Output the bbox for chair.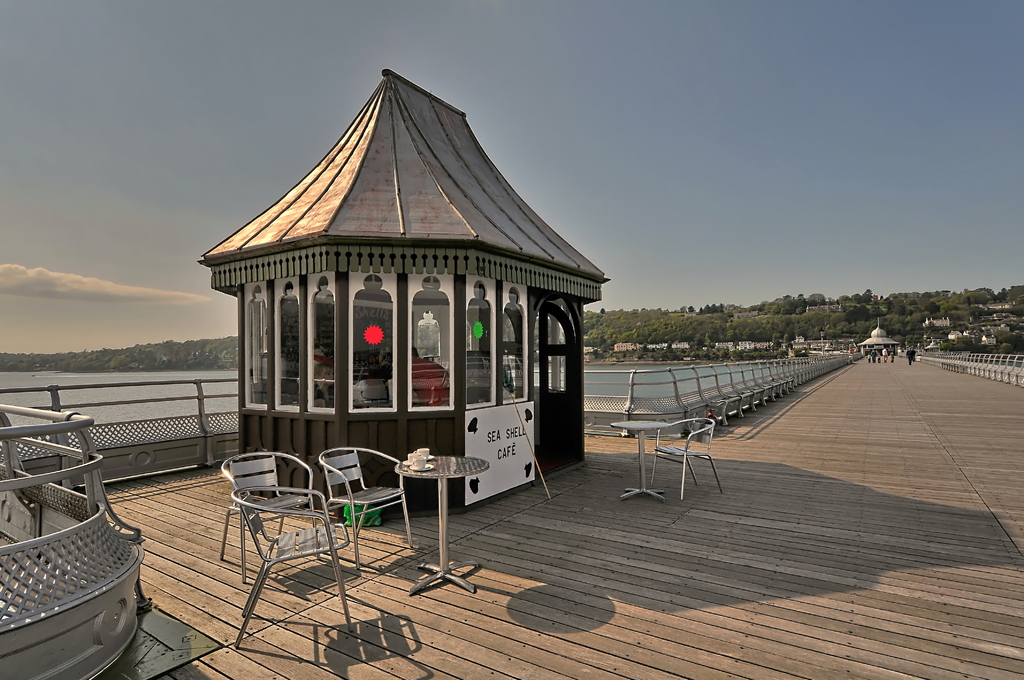
<box>650,420,724,501</box>.
